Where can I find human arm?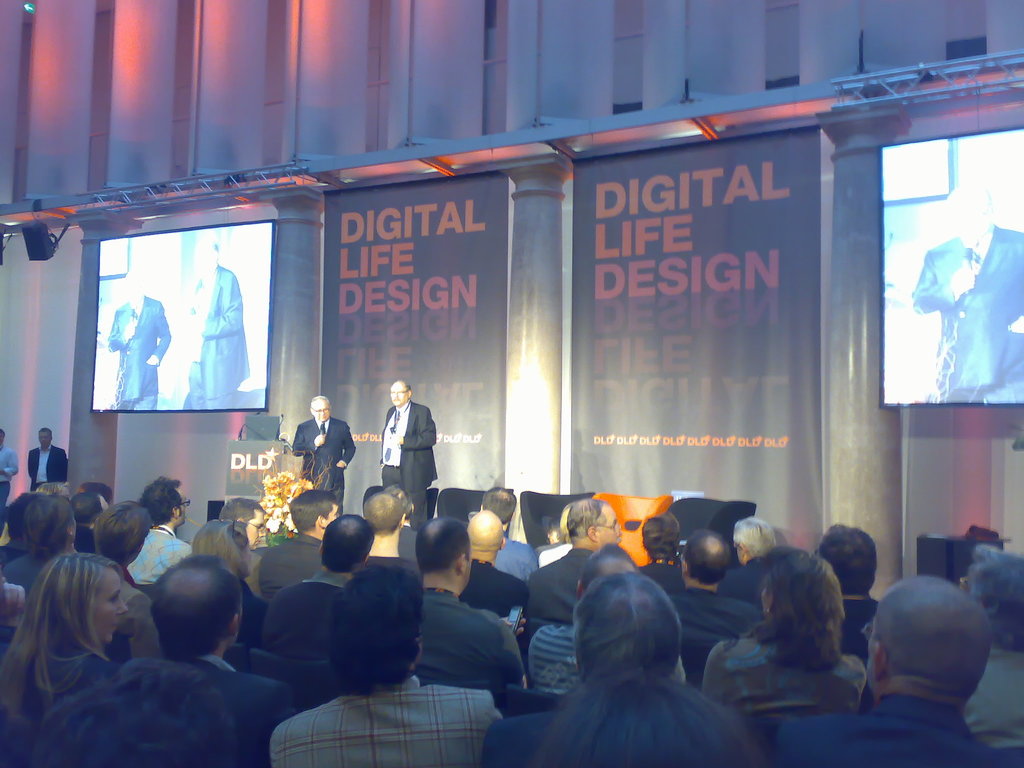
You can find it at locate(100, 302, 138, 355).
